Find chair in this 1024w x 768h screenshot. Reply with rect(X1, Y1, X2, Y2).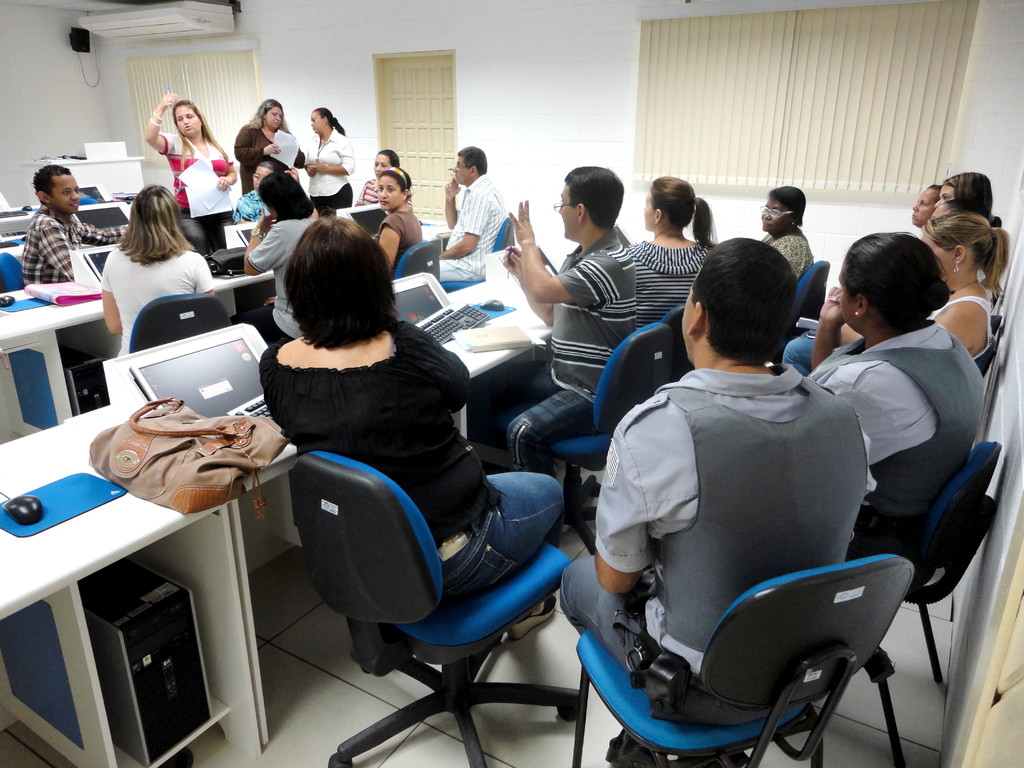
rect(768, 257, 828, 369).
